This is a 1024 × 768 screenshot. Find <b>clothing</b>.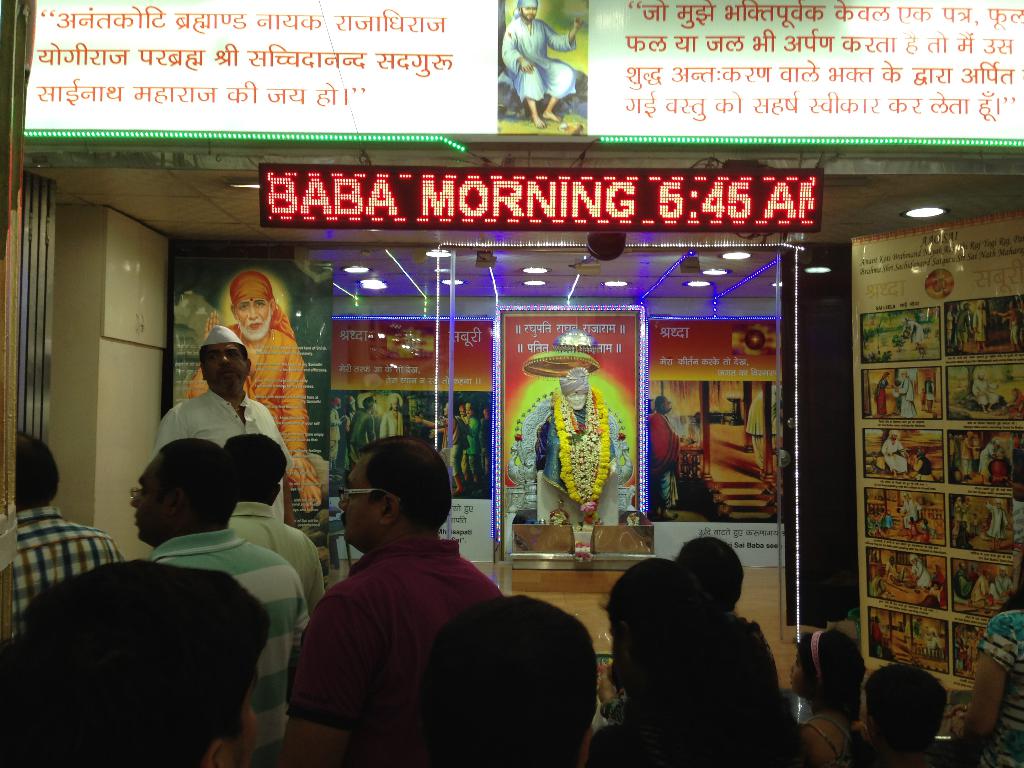
Bounding box: left=1008, top=389, right=1023, bottom=416.
